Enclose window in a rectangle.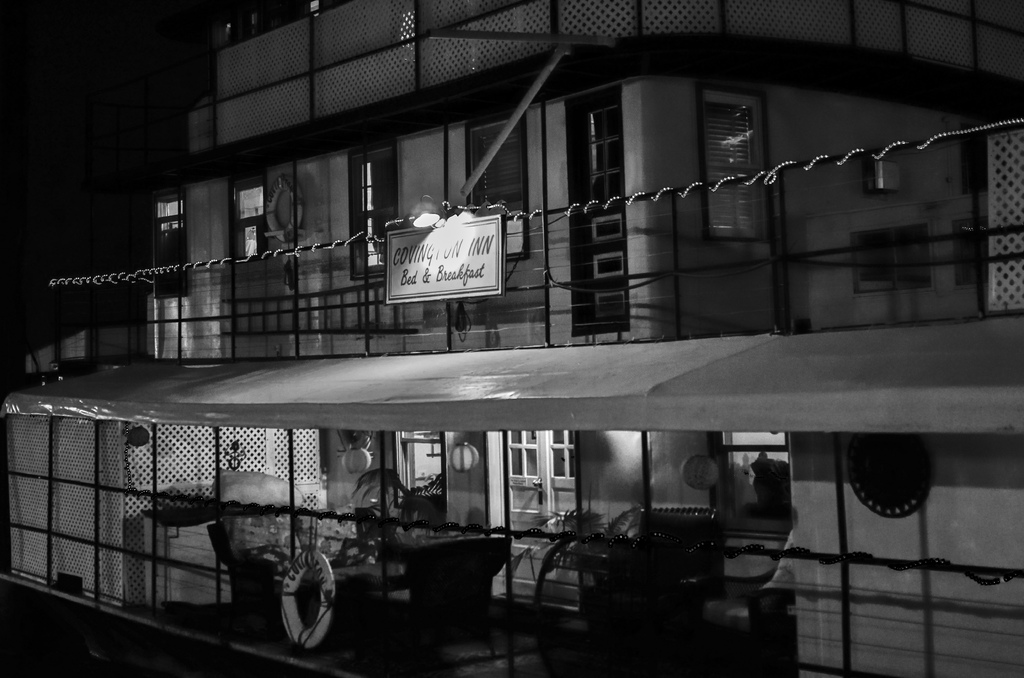
587/89/632/204.
